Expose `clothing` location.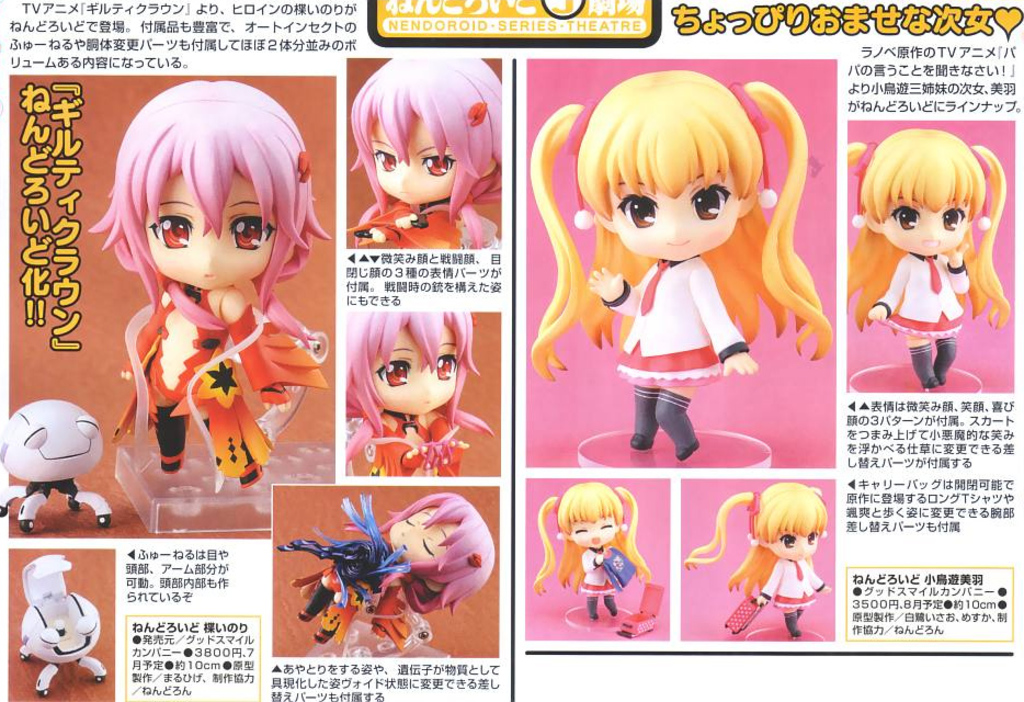
Exposed at detection(754, 555, 830, 609).
